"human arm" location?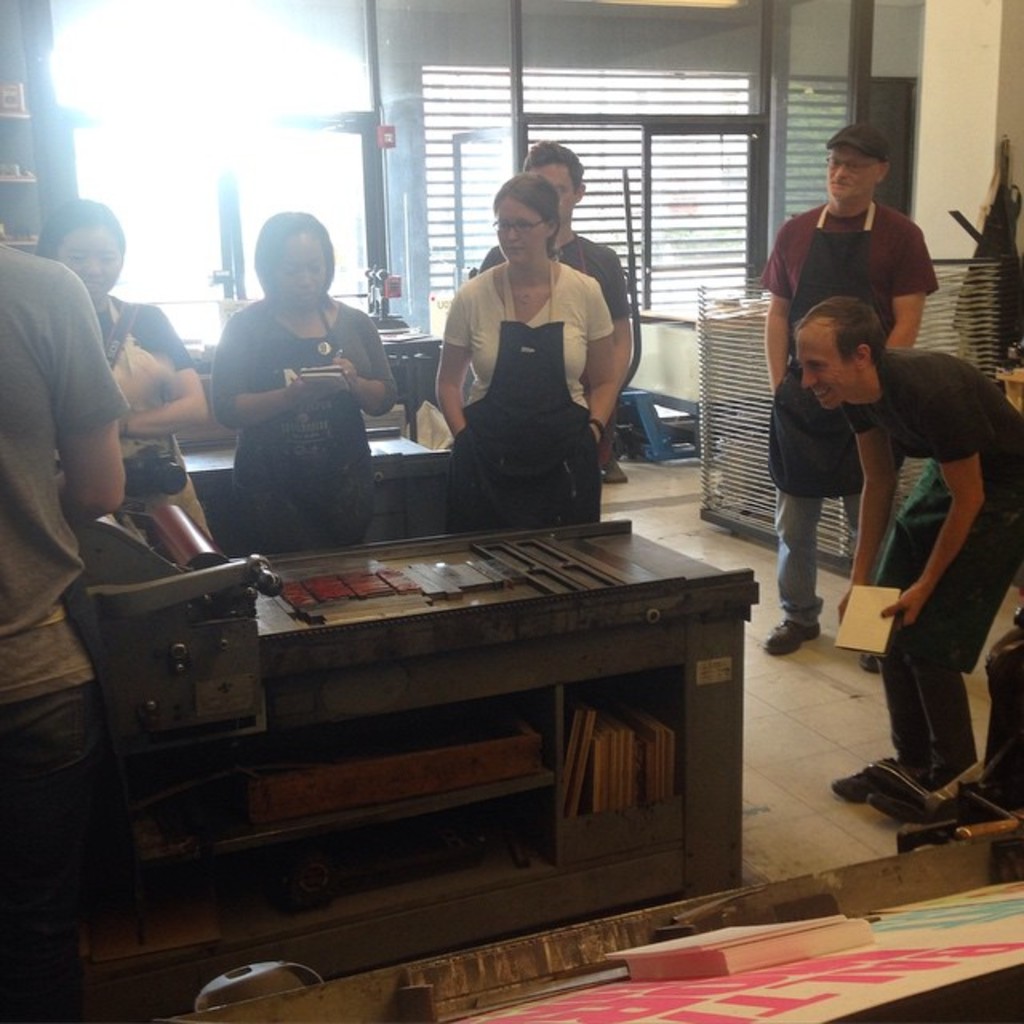
888, 386, 984, 638
